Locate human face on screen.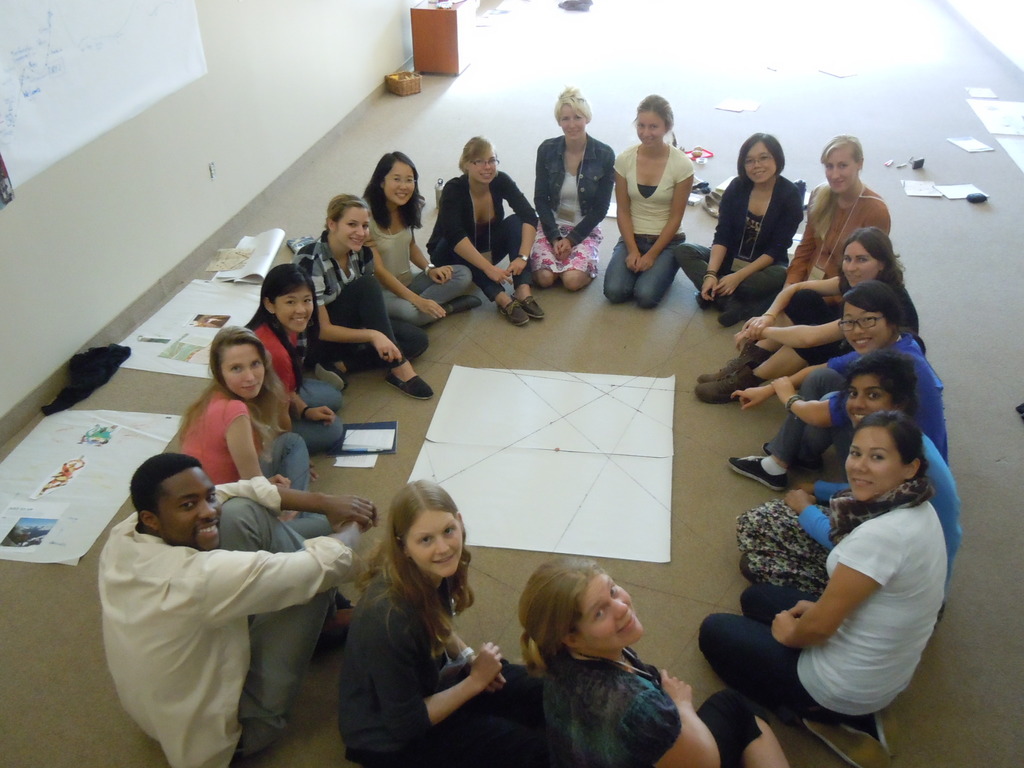
On screen at [406,511,467,579].
